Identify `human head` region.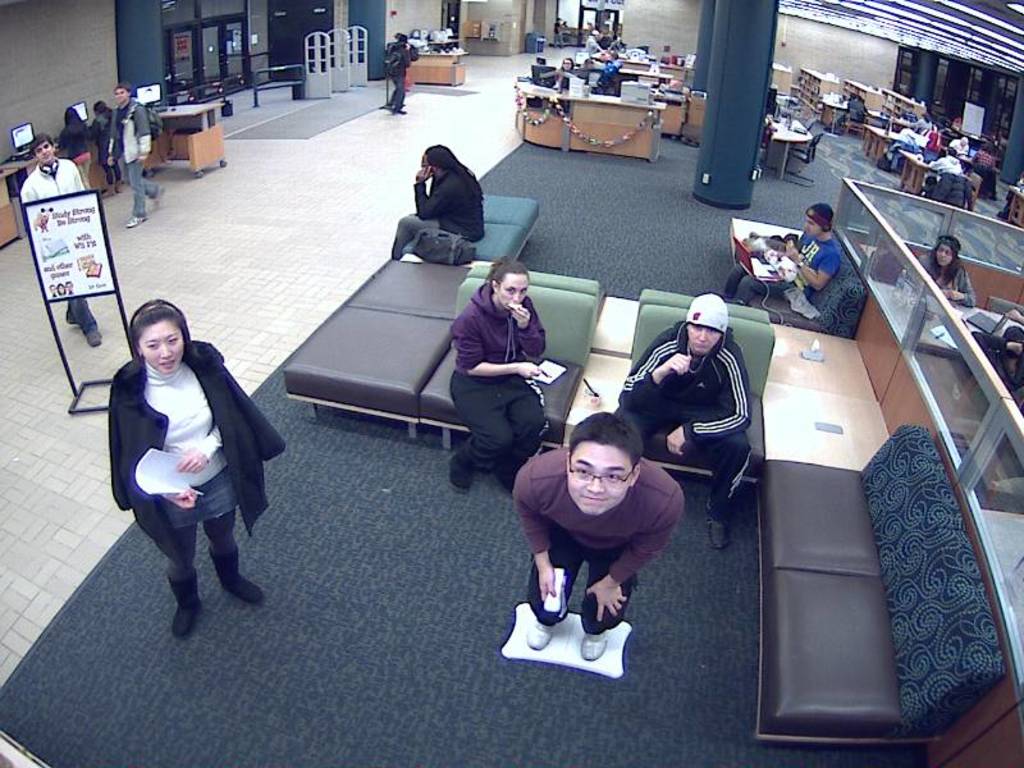
Region: <bbox>685, 294, 730, 356</bbox>.
